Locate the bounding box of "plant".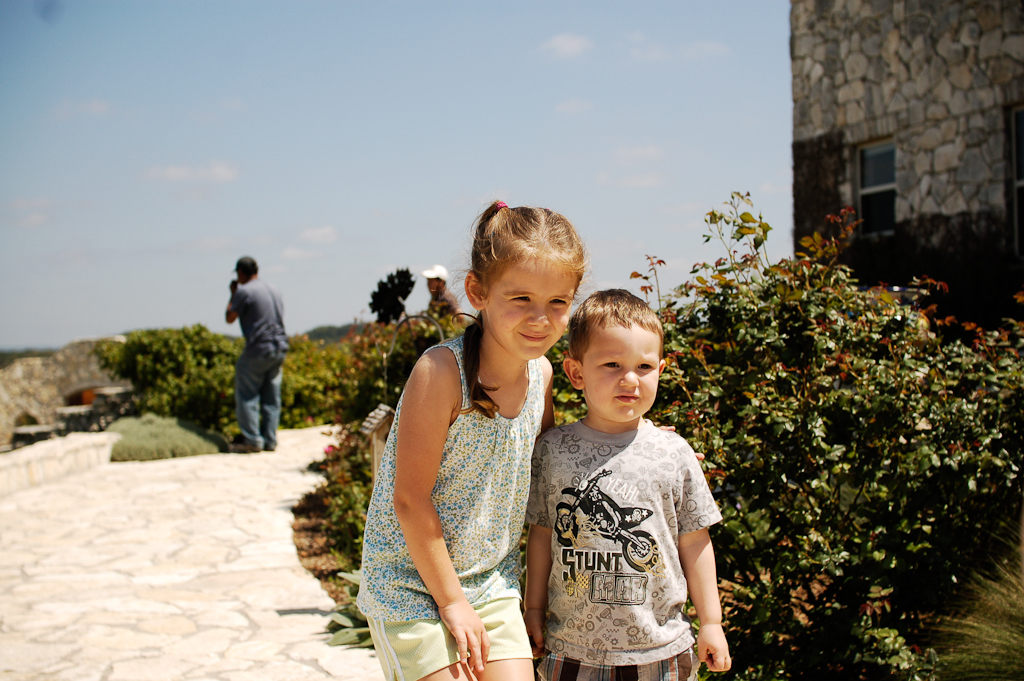
Bounding box: <region>323, 575, 376, 654</region>.
